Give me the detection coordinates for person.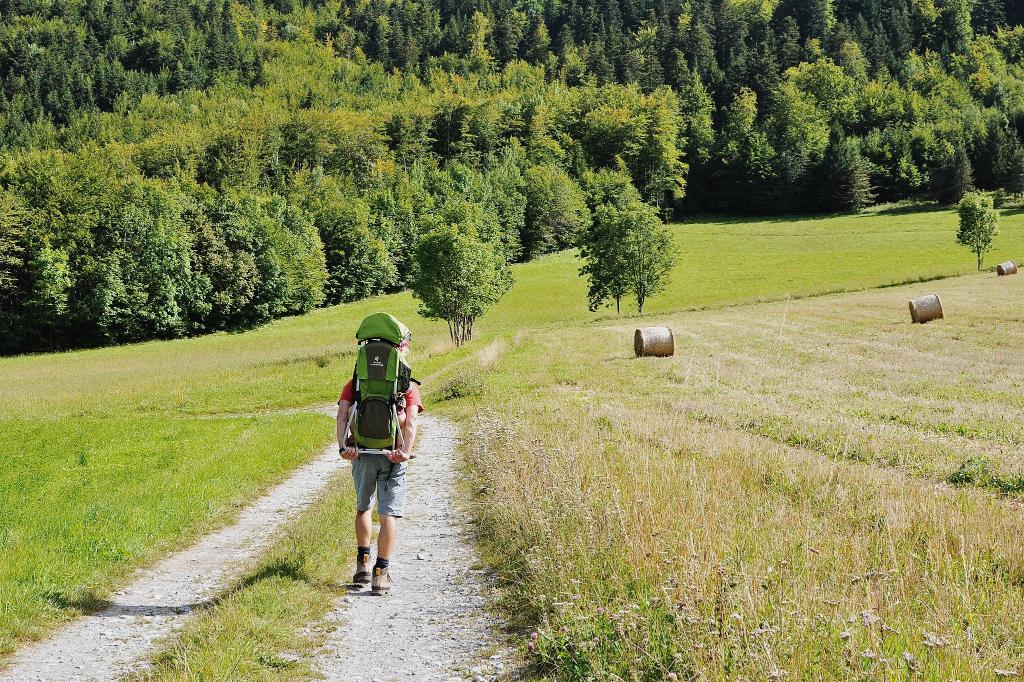
<region>333, 313, 428, 597</region>.
